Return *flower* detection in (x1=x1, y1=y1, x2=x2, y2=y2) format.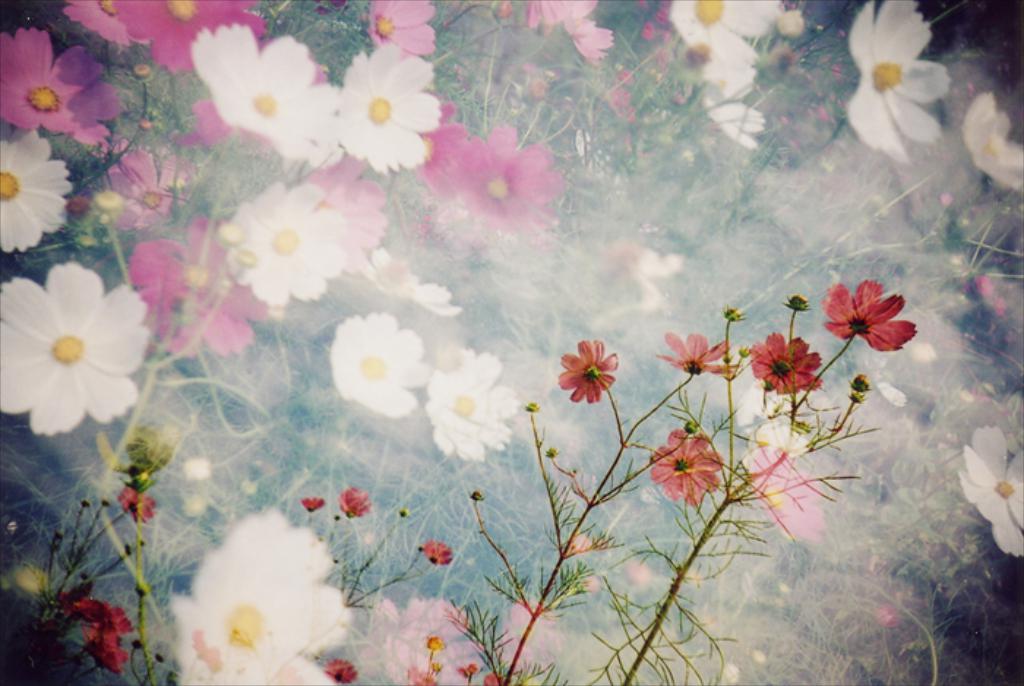
(x1=367, y1=595, x2=484, y2=685).
